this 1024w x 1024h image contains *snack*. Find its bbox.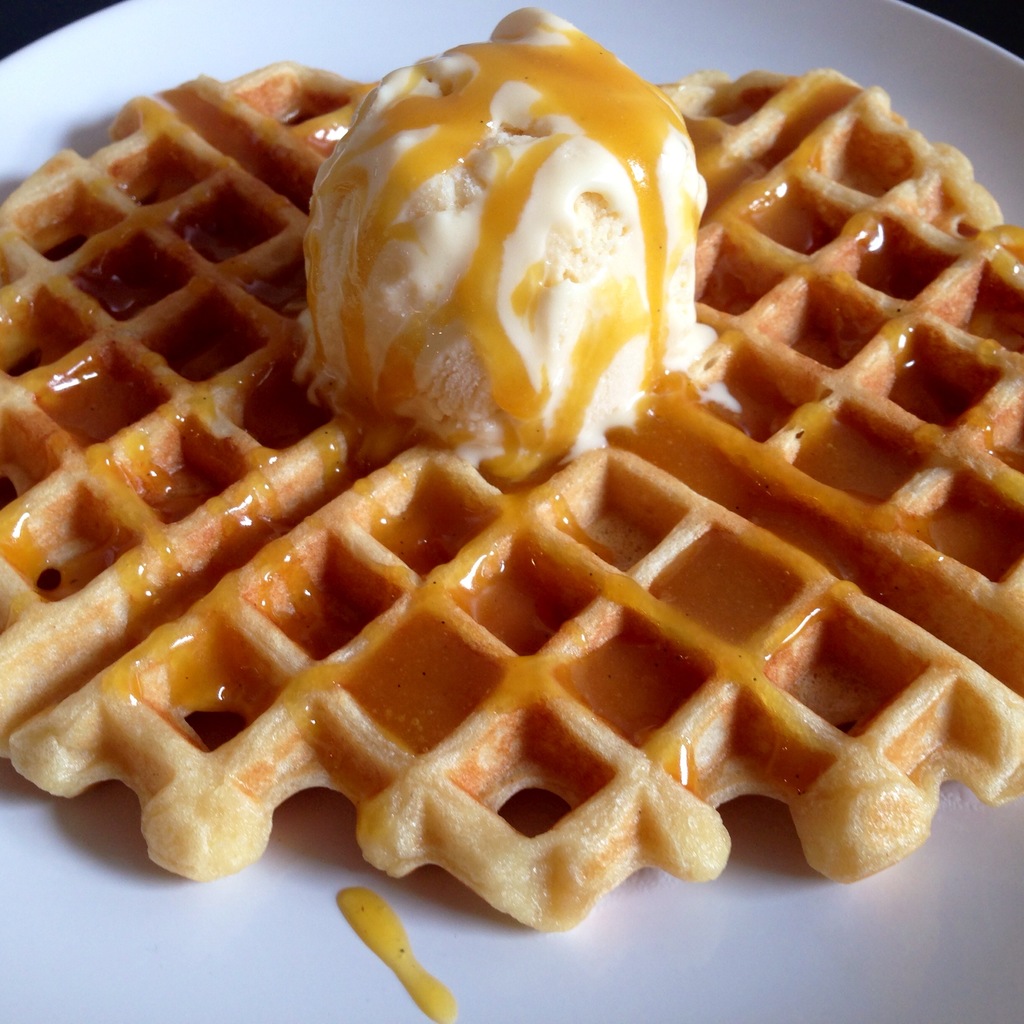
{"x1": 0, "y1": 12, "x2": 1022, "y2": 924}.
